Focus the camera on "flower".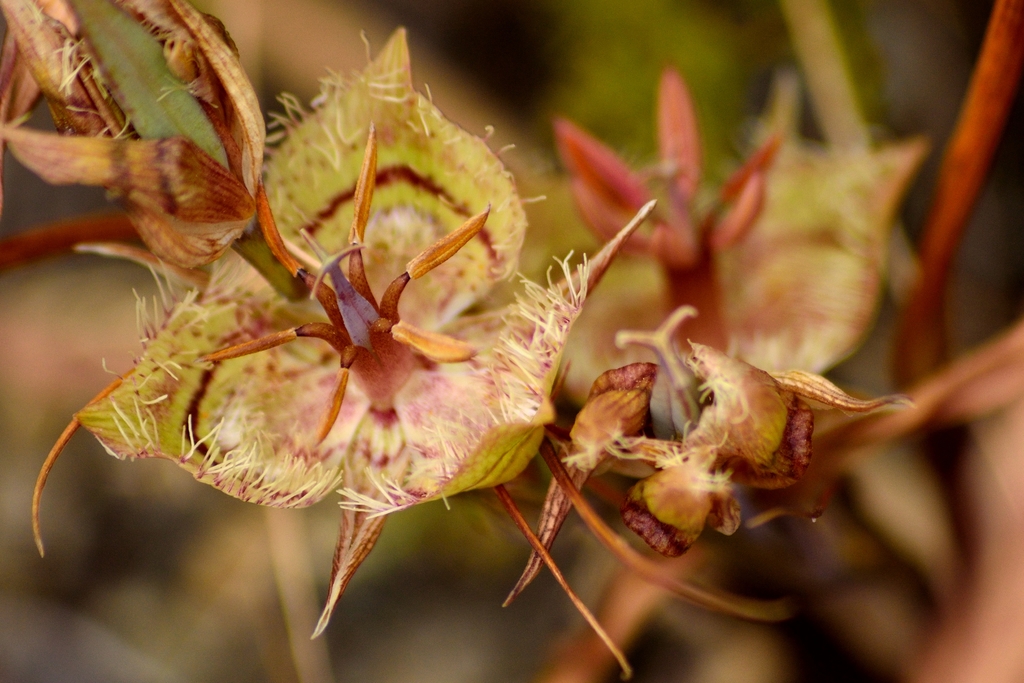
Focus region: (480, 85, 919, 402).
